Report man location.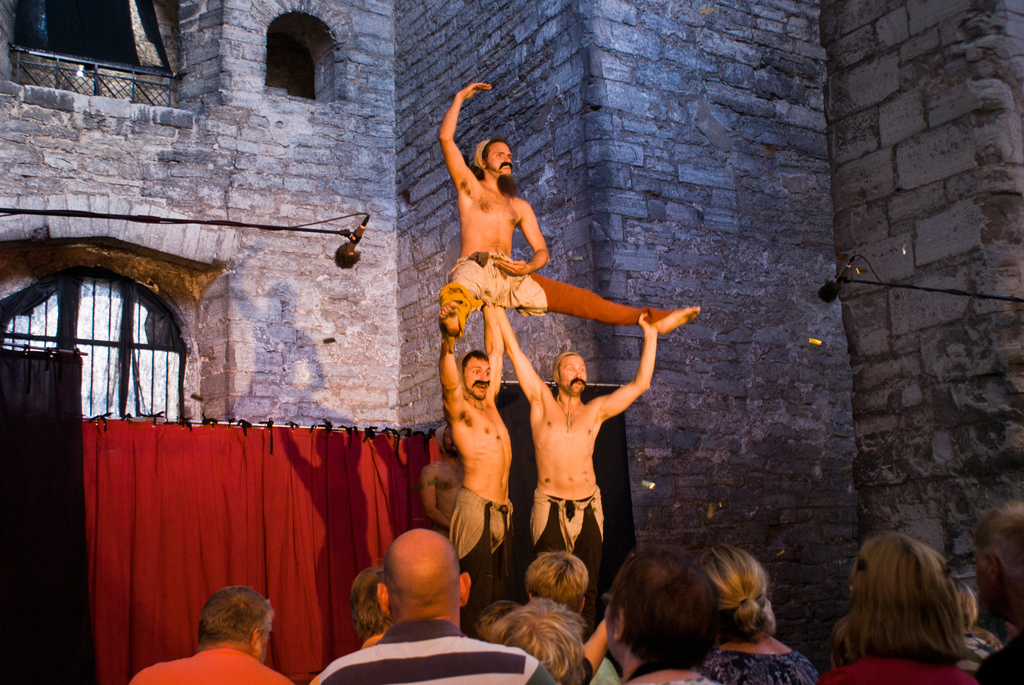
Report: bbox=[522, 546, 620, 684].
